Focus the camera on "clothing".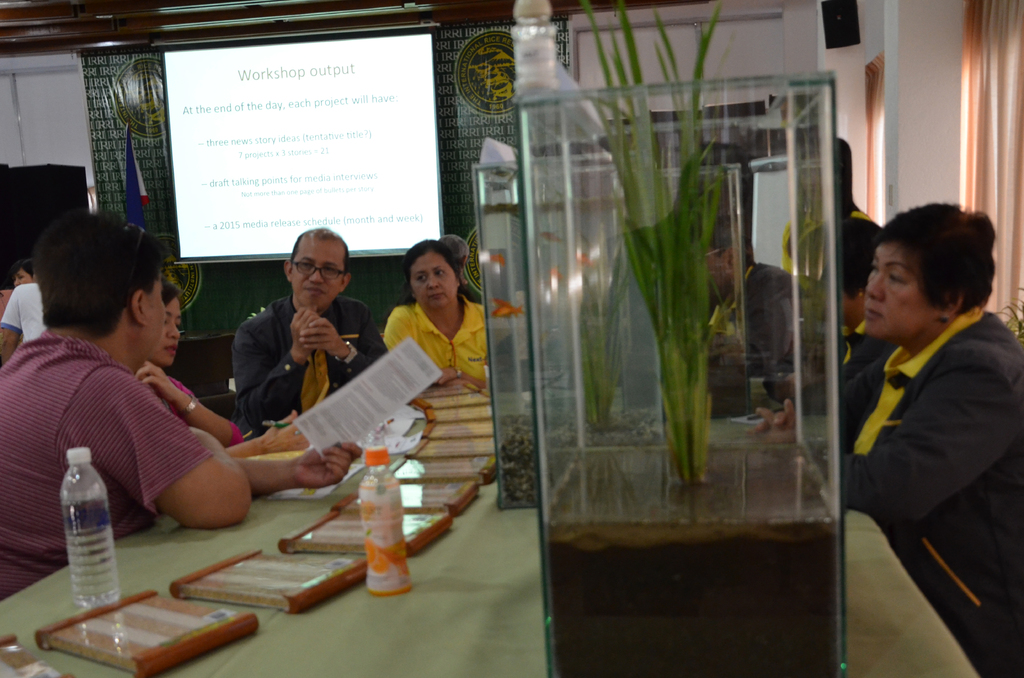
Focus region: (left=0, top=284, right=45, bottom=344).
